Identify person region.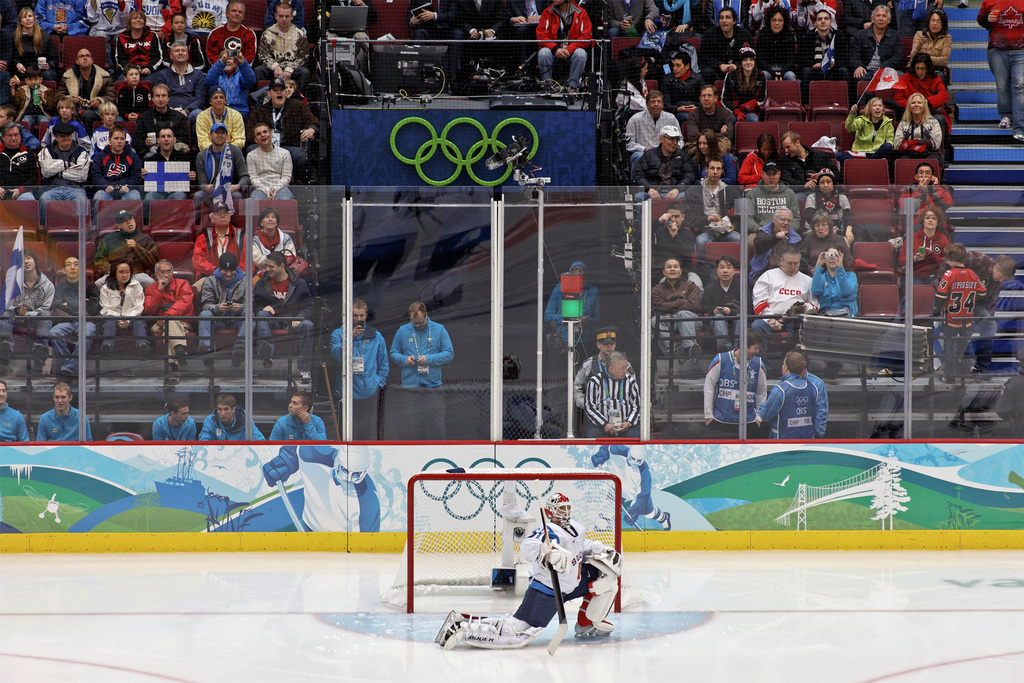
Region: 804,207,857,268.
